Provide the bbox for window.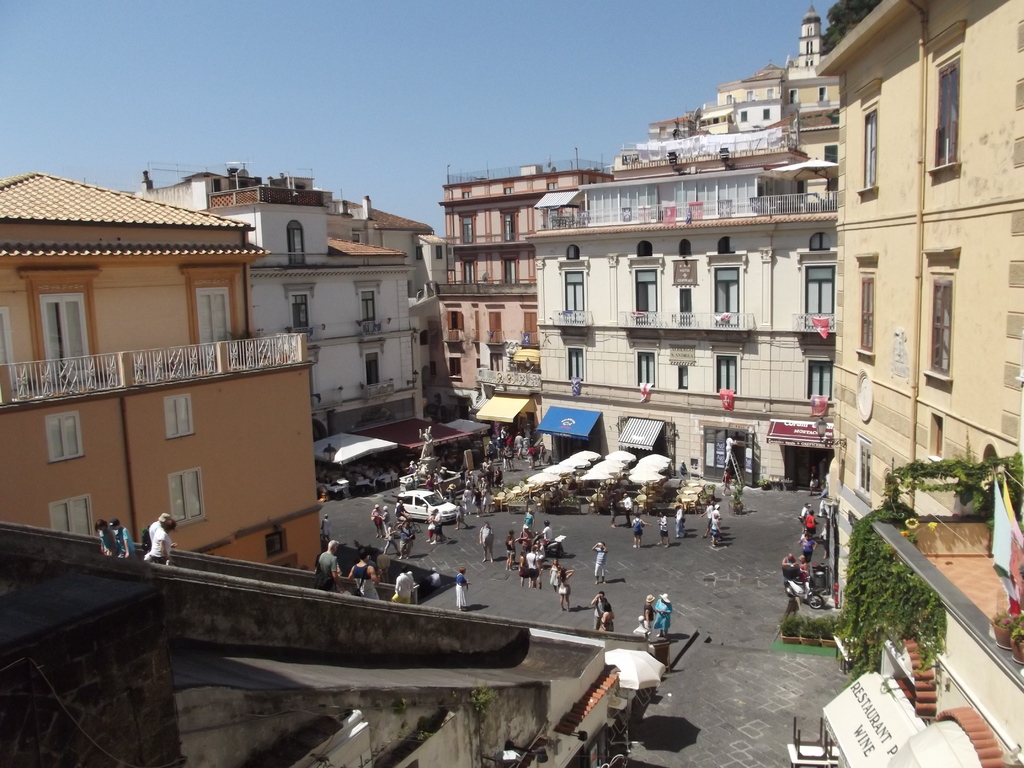
636:351:657:390.
